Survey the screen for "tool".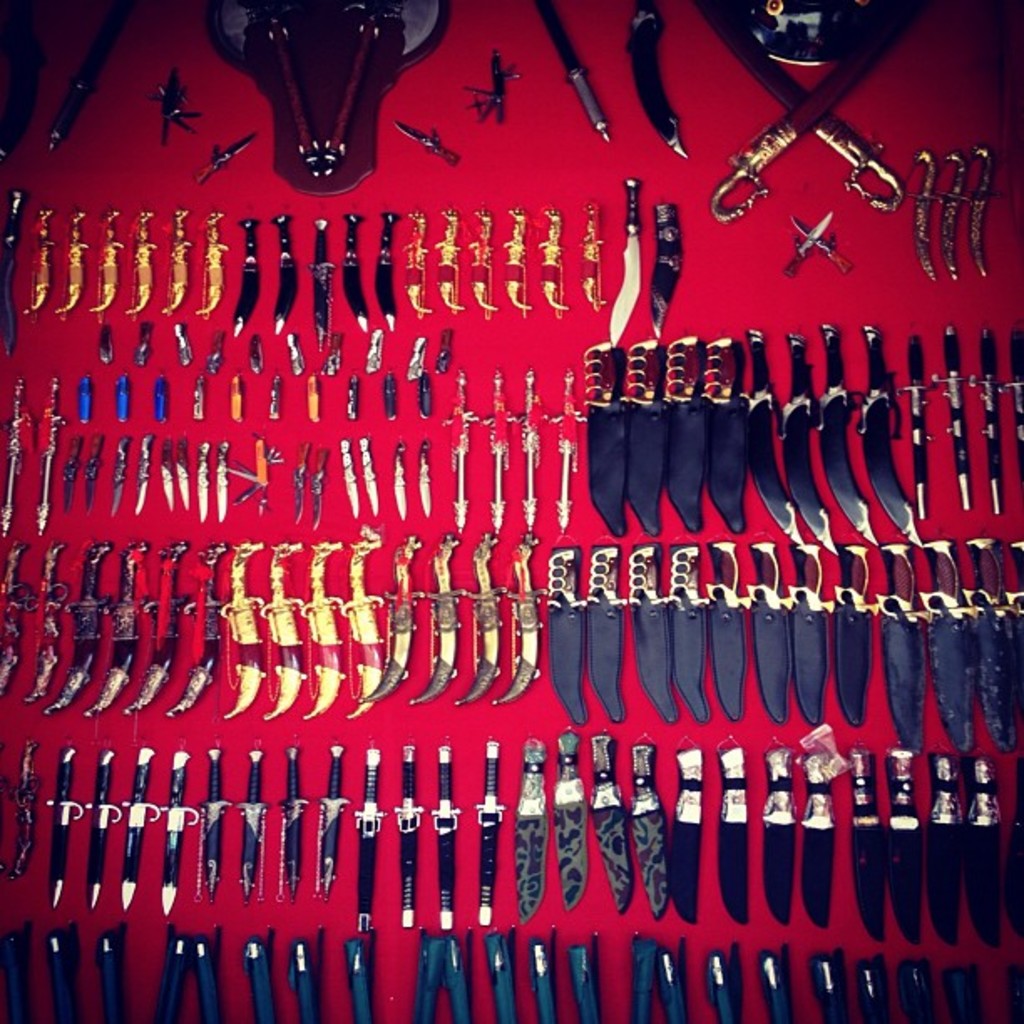
Survey found: [left=306, top=218, right=333, bottom=343].
